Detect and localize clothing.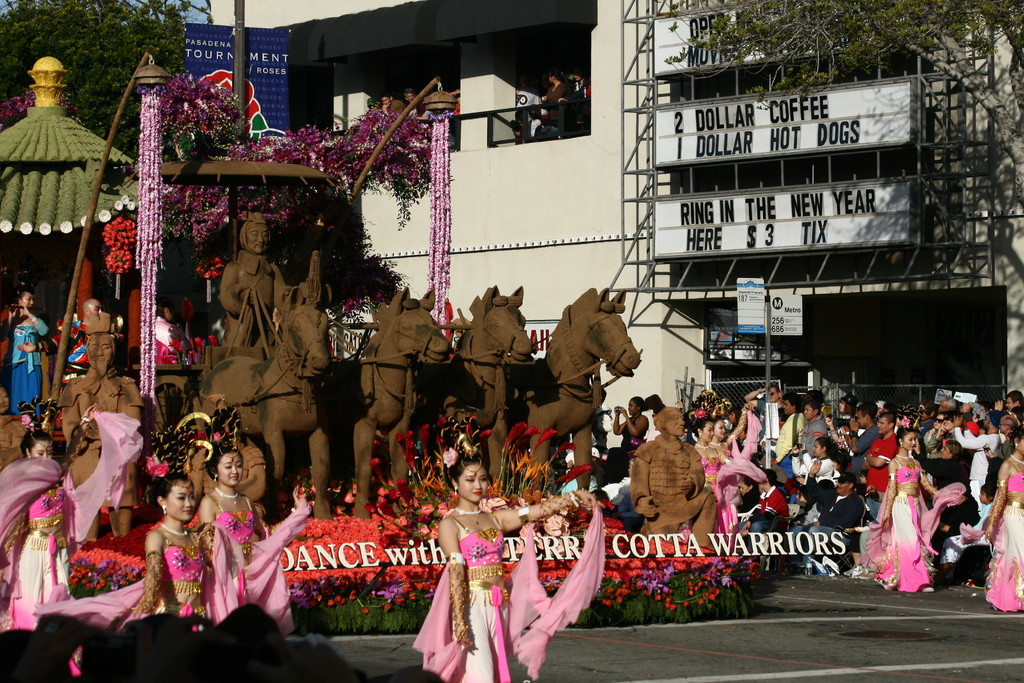
Localized at [left=632, top=435, right=716, bottom=550].
